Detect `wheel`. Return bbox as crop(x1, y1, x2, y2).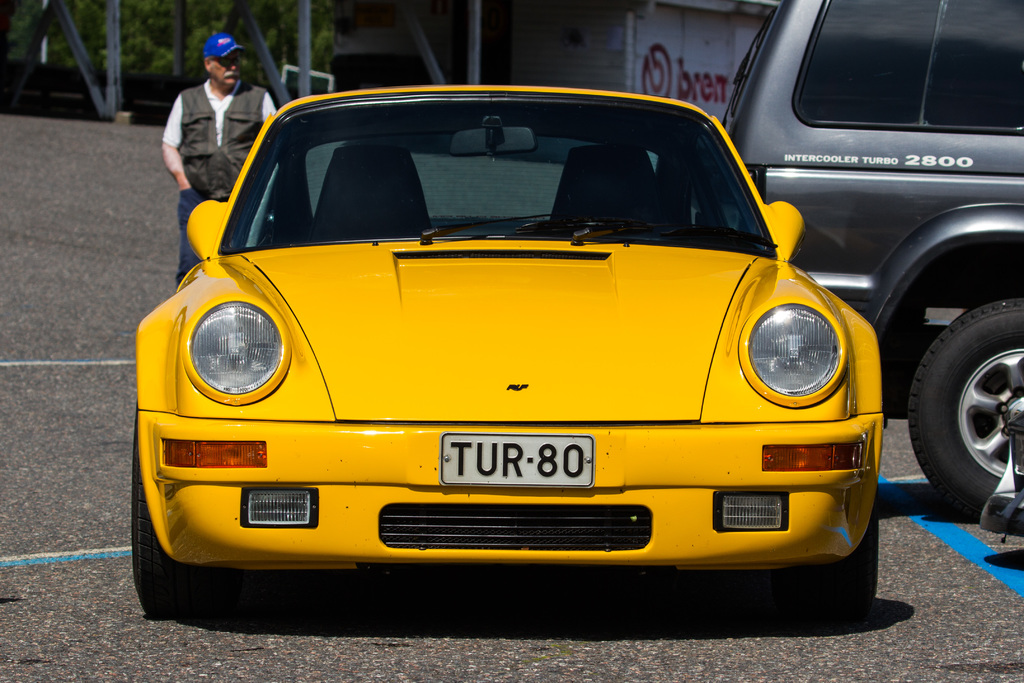
crop(132, 398, 205, 619).
